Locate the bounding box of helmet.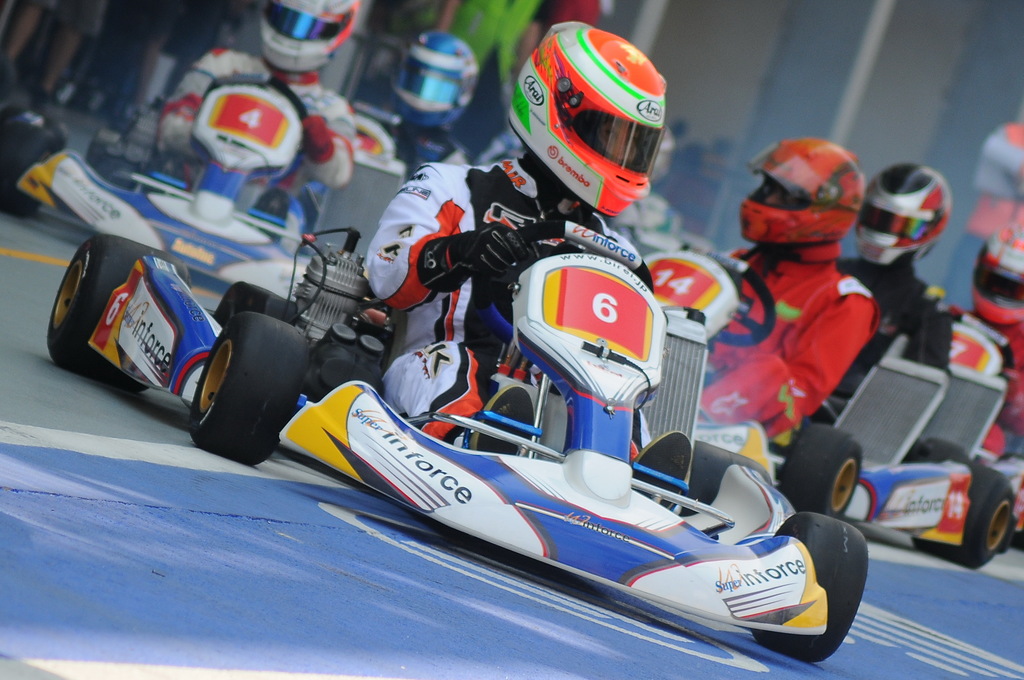
Bounding box: Rect(737, 131, 868, 248).
